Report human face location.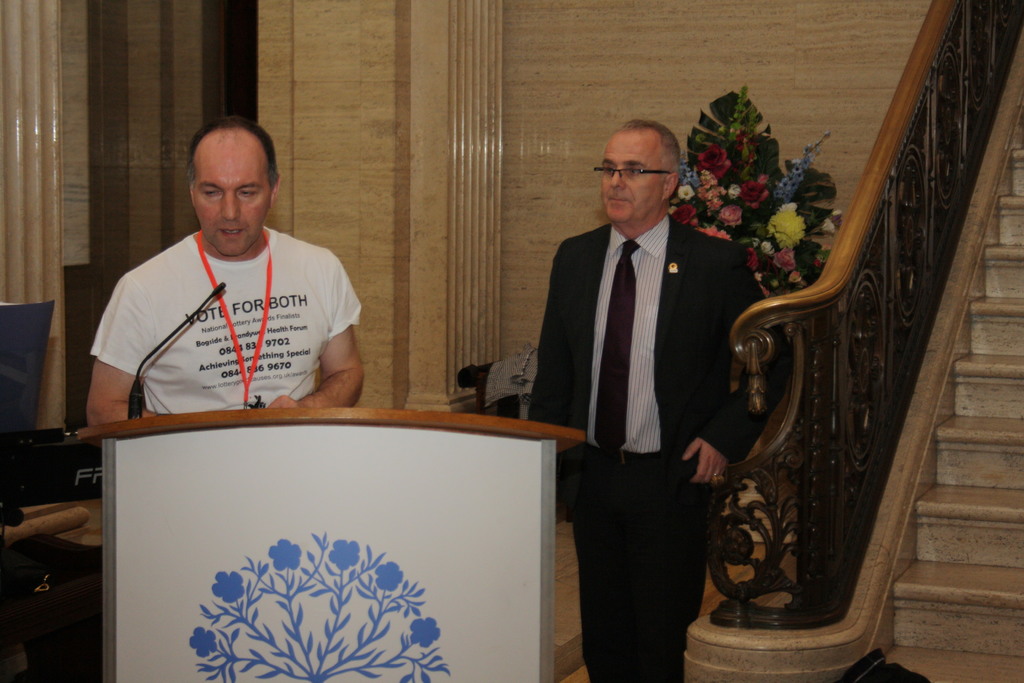
Report: [189, 134, 269, 260].
